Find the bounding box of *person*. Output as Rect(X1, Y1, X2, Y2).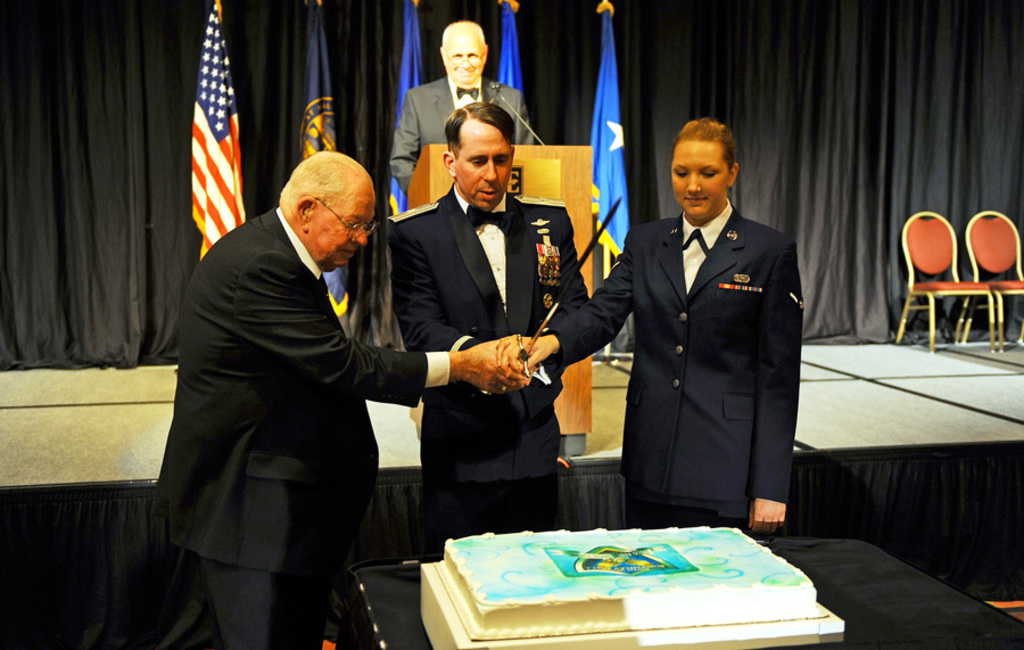
Rect(369, 106, 594, 553).
